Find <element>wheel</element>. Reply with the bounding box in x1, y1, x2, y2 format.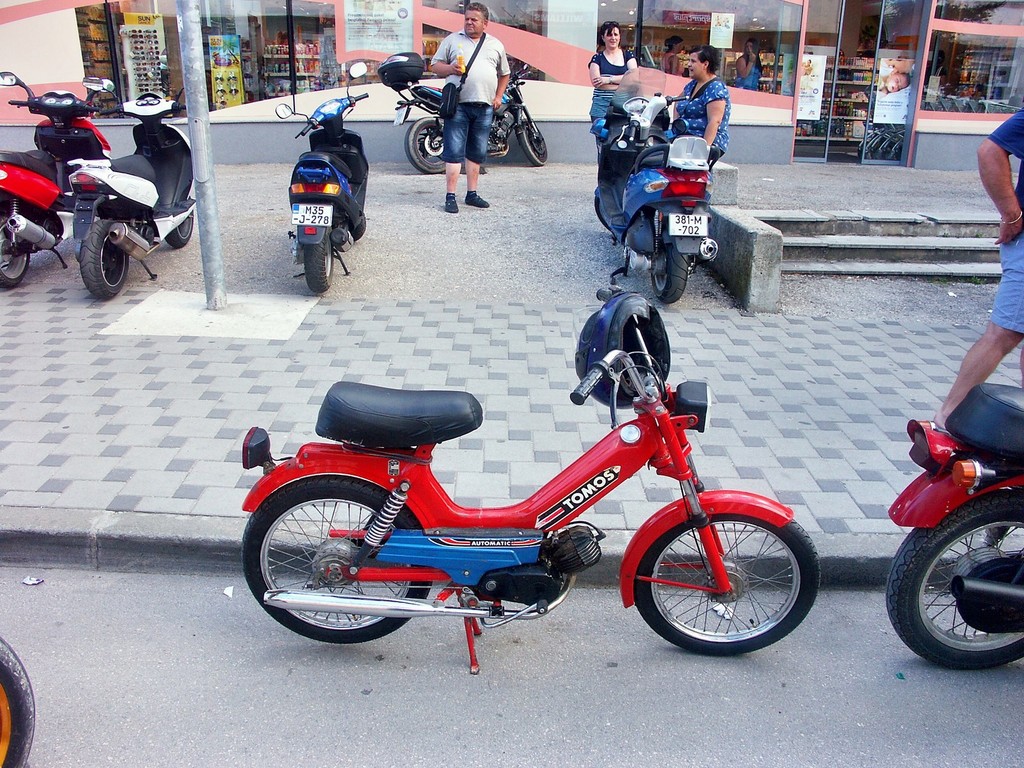
305, 227, 332, 292.
